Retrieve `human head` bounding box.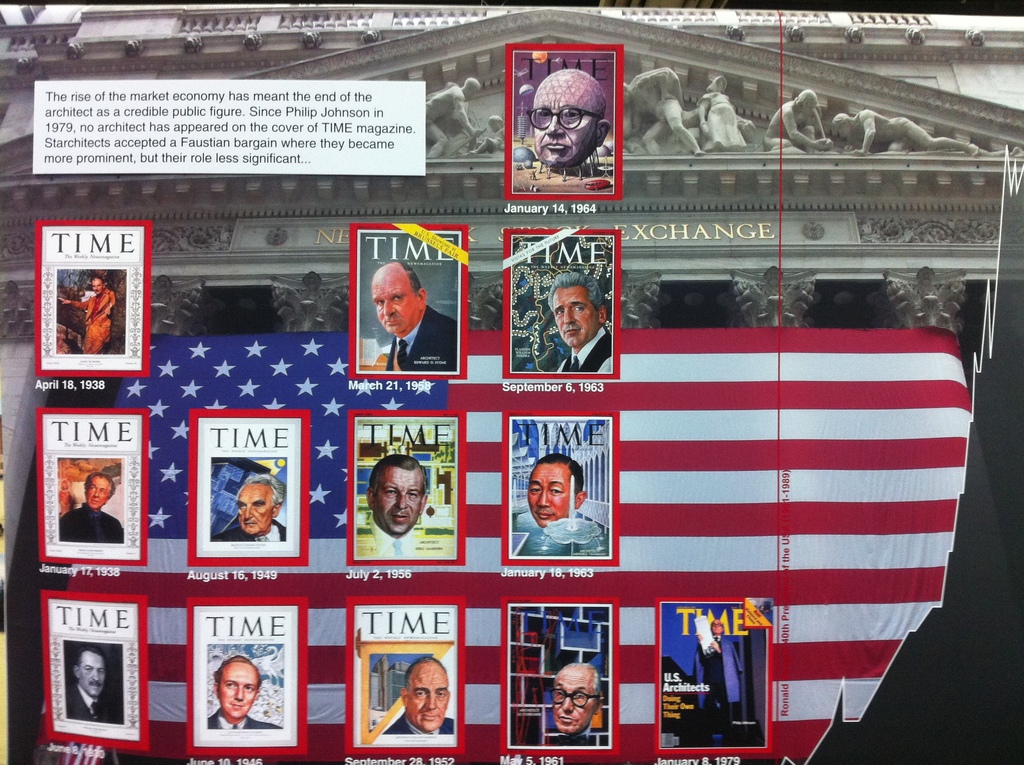
Bounding box: bbox(710, 74, 725, 93).
